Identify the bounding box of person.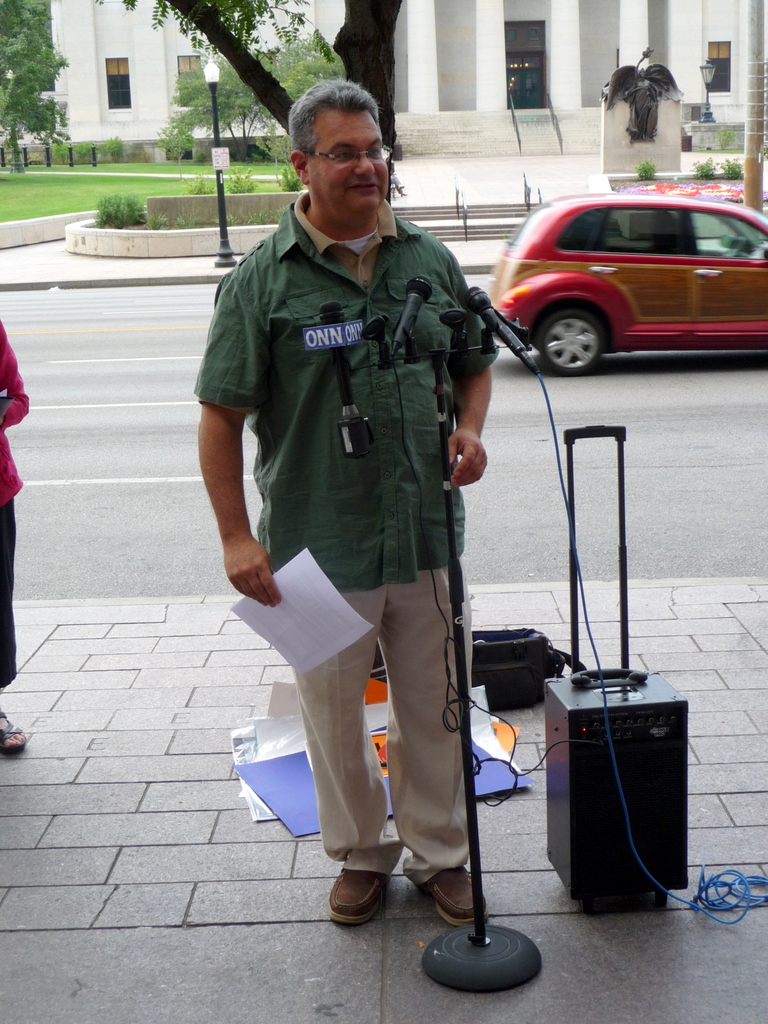
<bbox>0, 319, 33, 755</bbox>.
